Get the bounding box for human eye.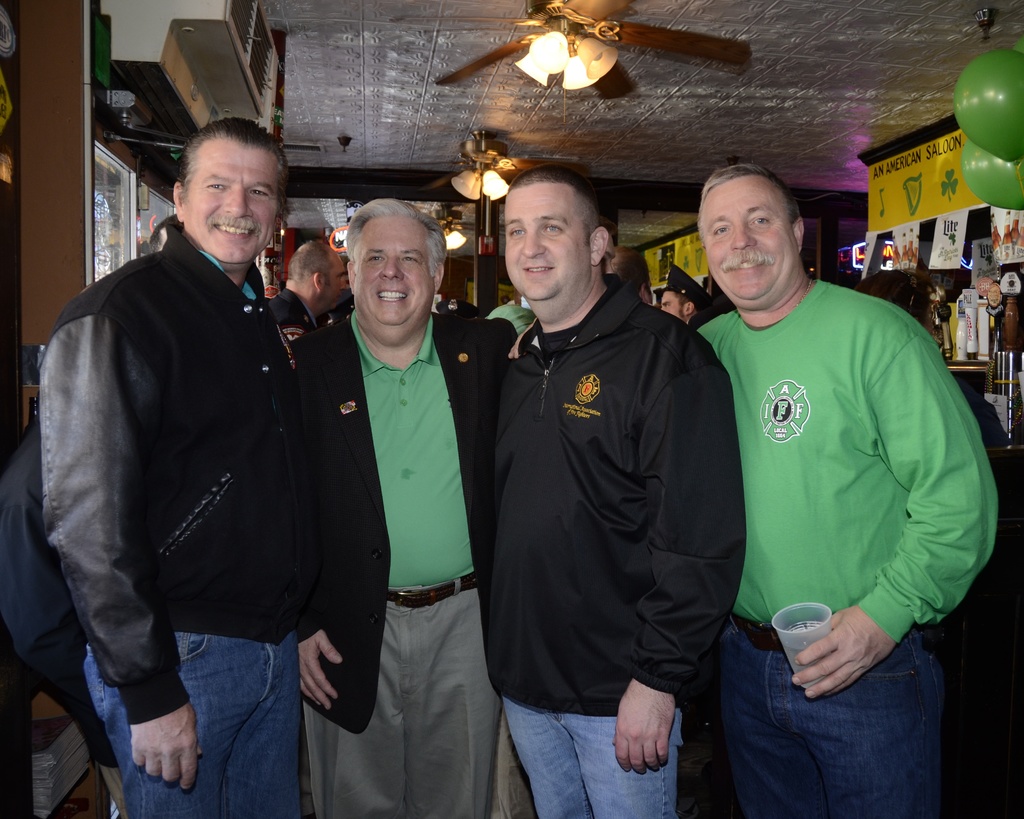
[left=200, top=180, right=231, bottom=197].
